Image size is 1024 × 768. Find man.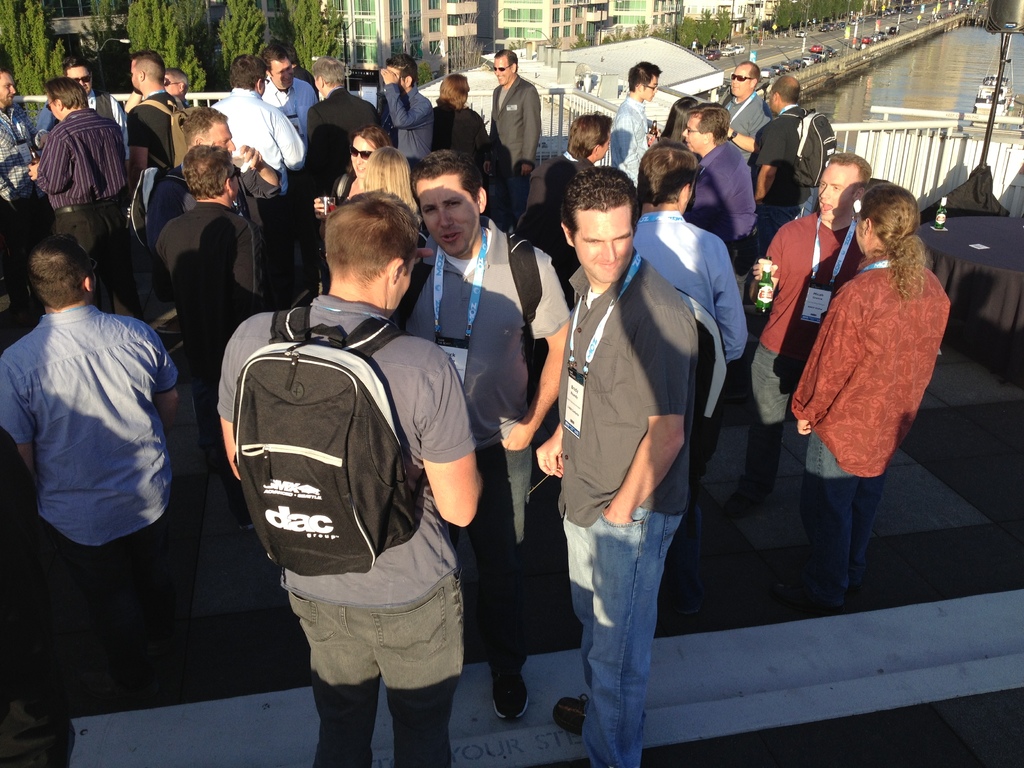
{"x1": 152, "y1": 144, "x2": 301, "y2": 534}.
